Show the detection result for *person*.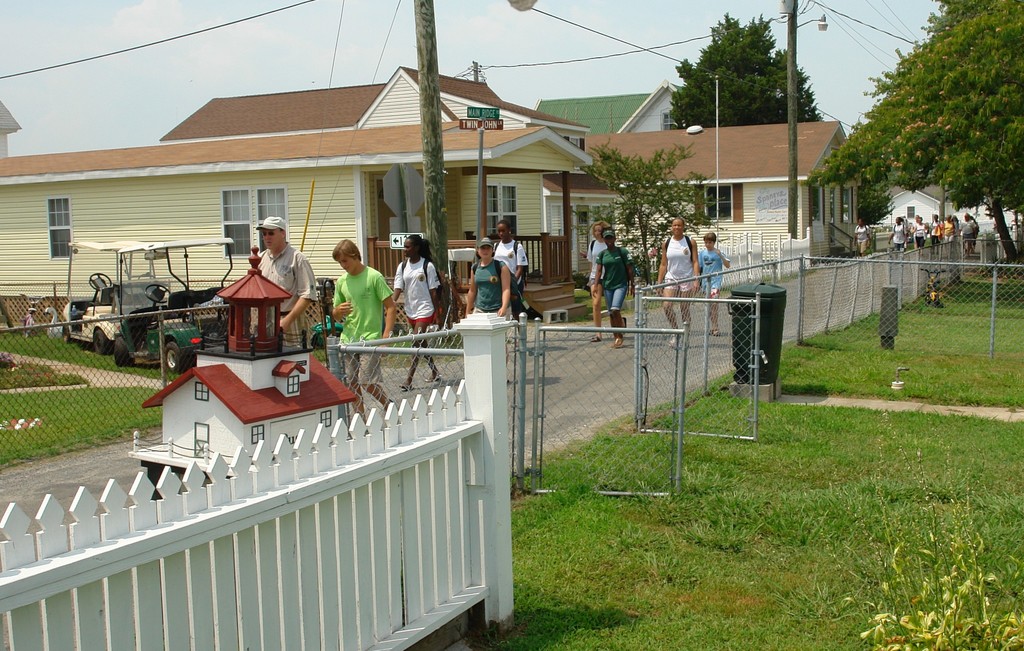
326,234,395,430.
